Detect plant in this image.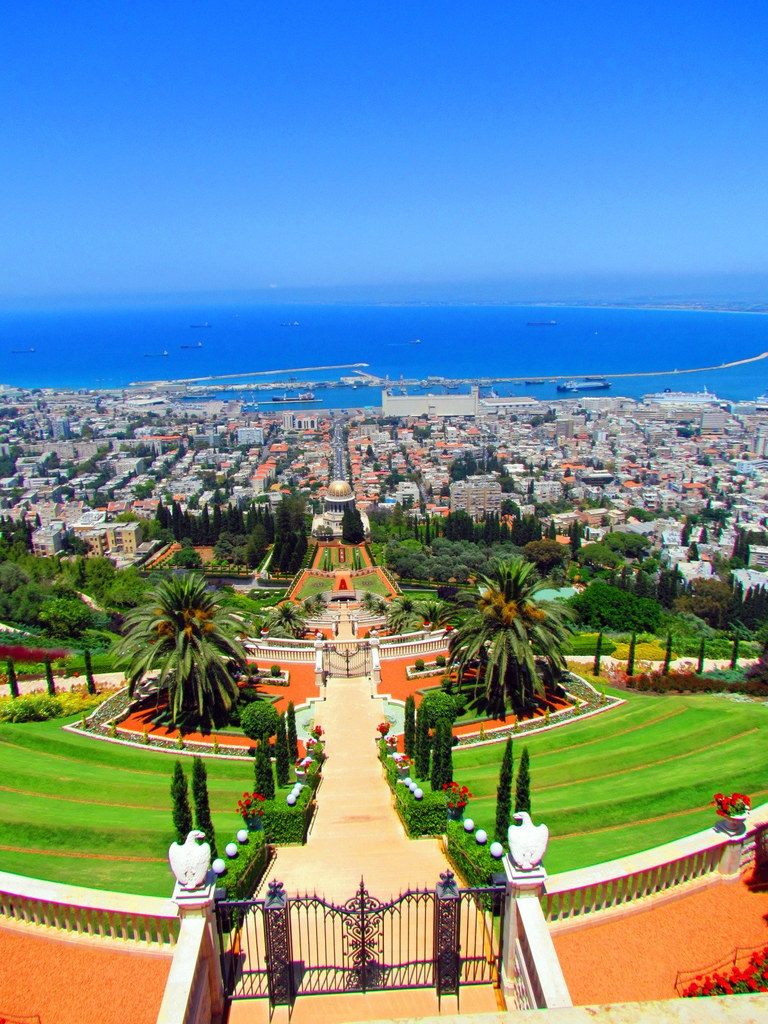
Detection: <box>623,665,708,705</box>.
